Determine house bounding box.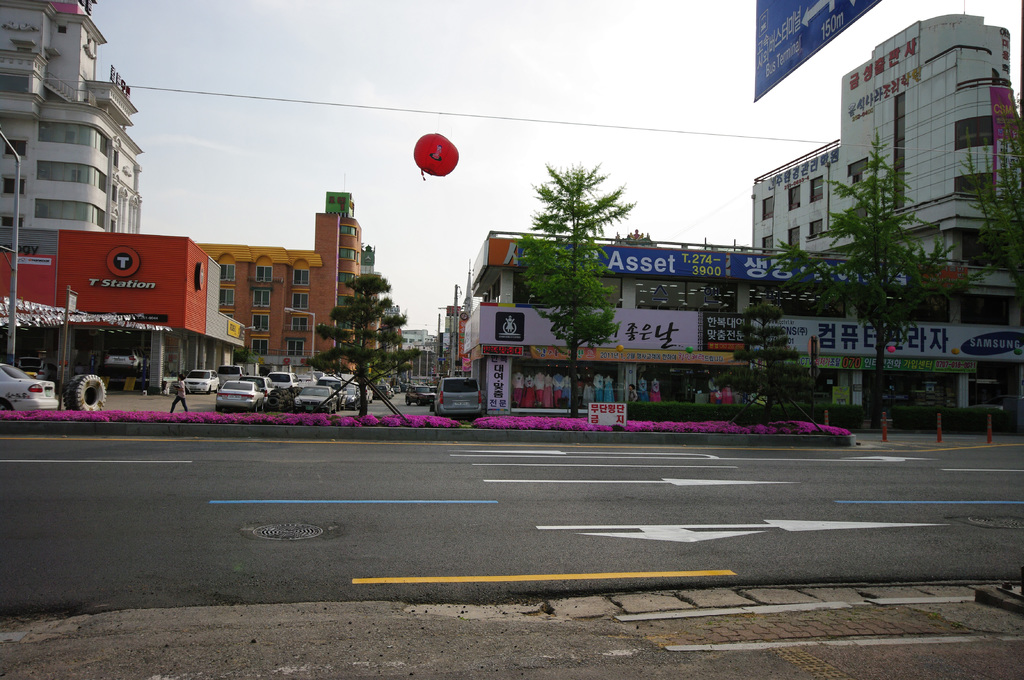
Determined: locate(0, 1, 148, 272).
